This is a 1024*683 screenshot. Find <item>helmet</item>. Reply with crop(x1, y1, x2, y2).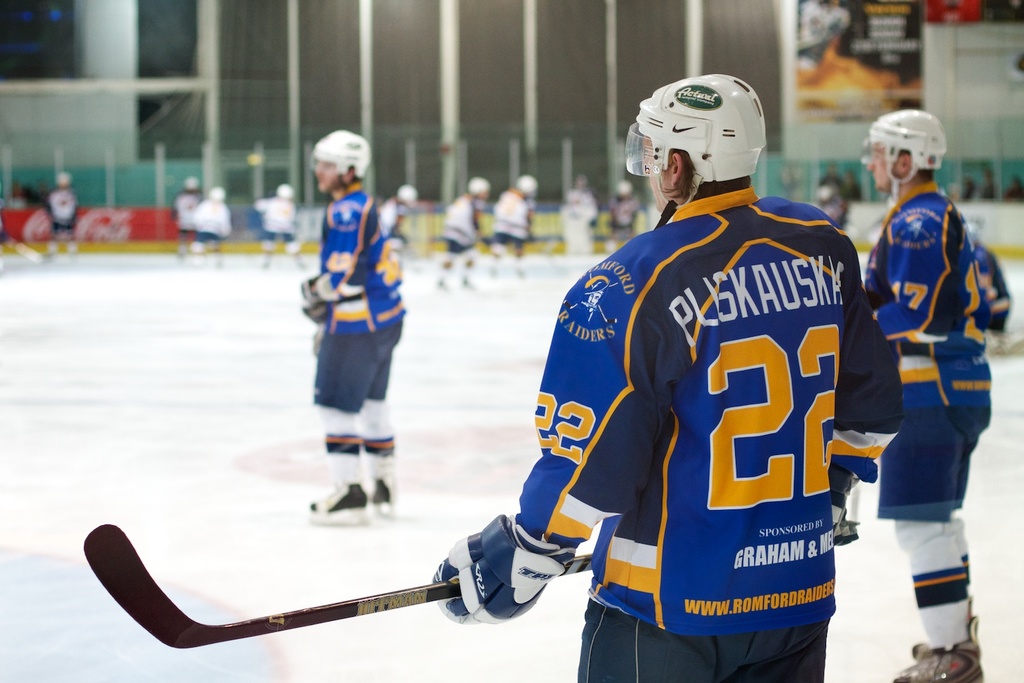
crop(630, 72, 779, 206).
